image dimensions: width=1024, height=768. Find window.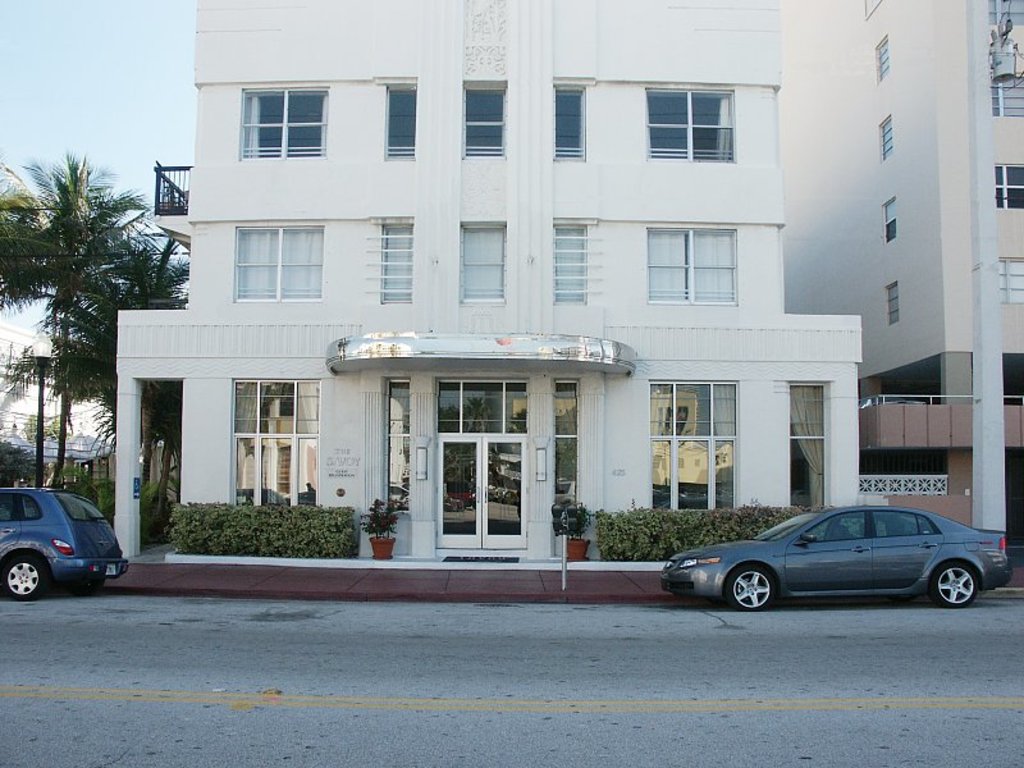
{"x1": 886, "y1": 279, "x2": 901, "y2": 326}.
